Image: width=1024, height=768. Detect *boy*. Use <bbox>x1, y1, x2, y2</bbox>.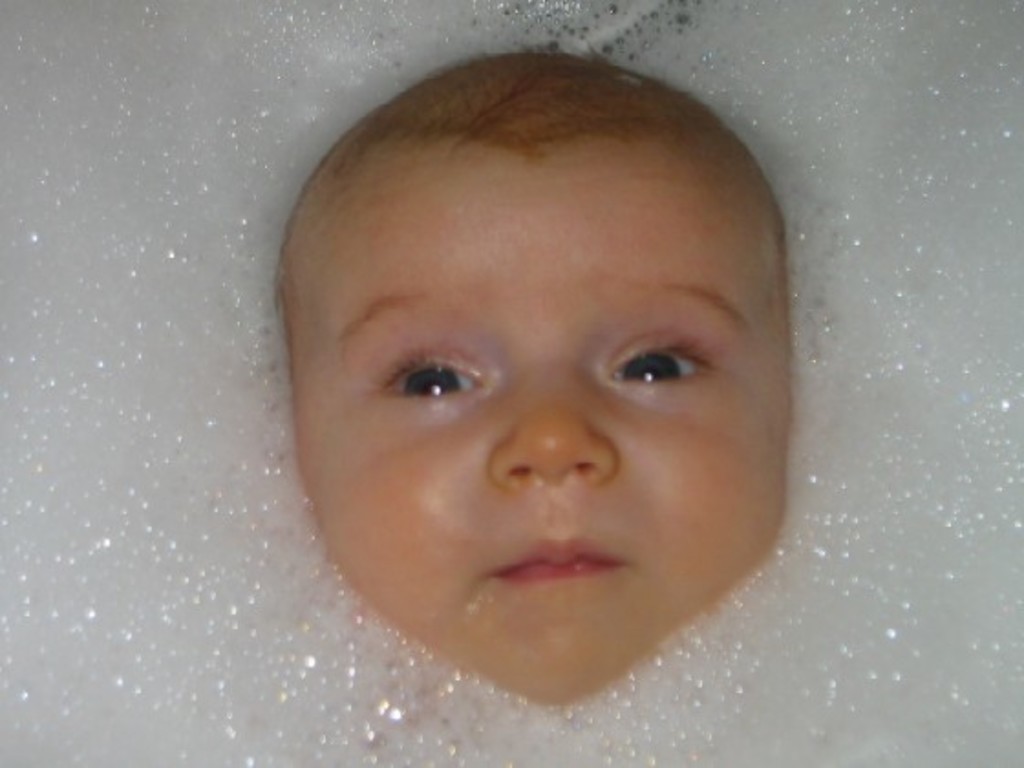
<bbox>274, 48, 797, 700</bbox>.
